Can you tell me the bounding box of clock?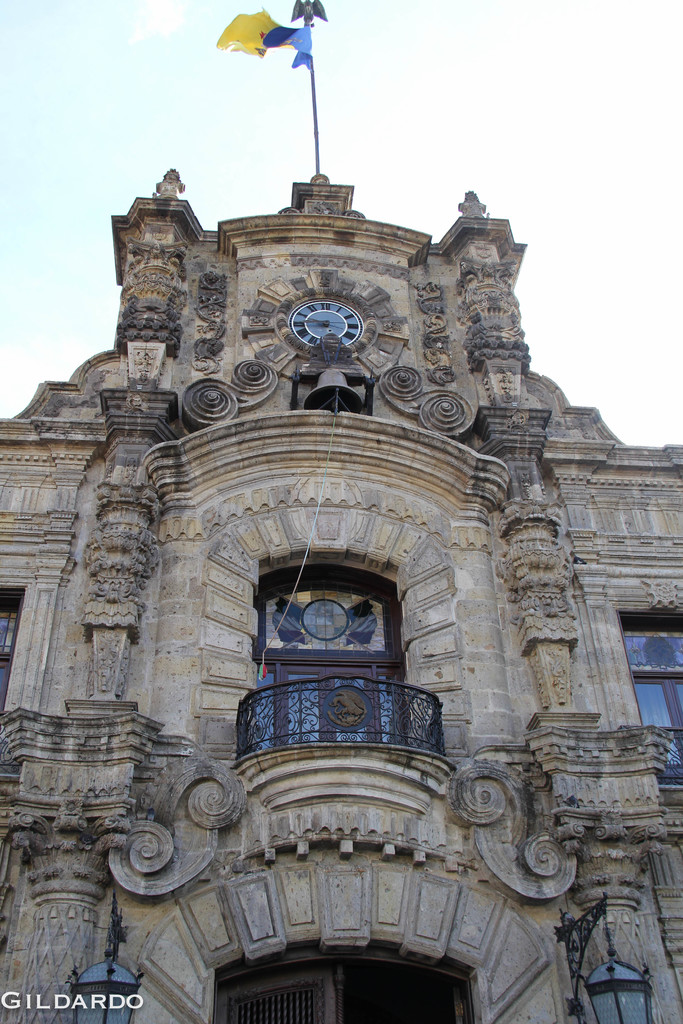
[left=274, top=297, right=379, bottom=366].
